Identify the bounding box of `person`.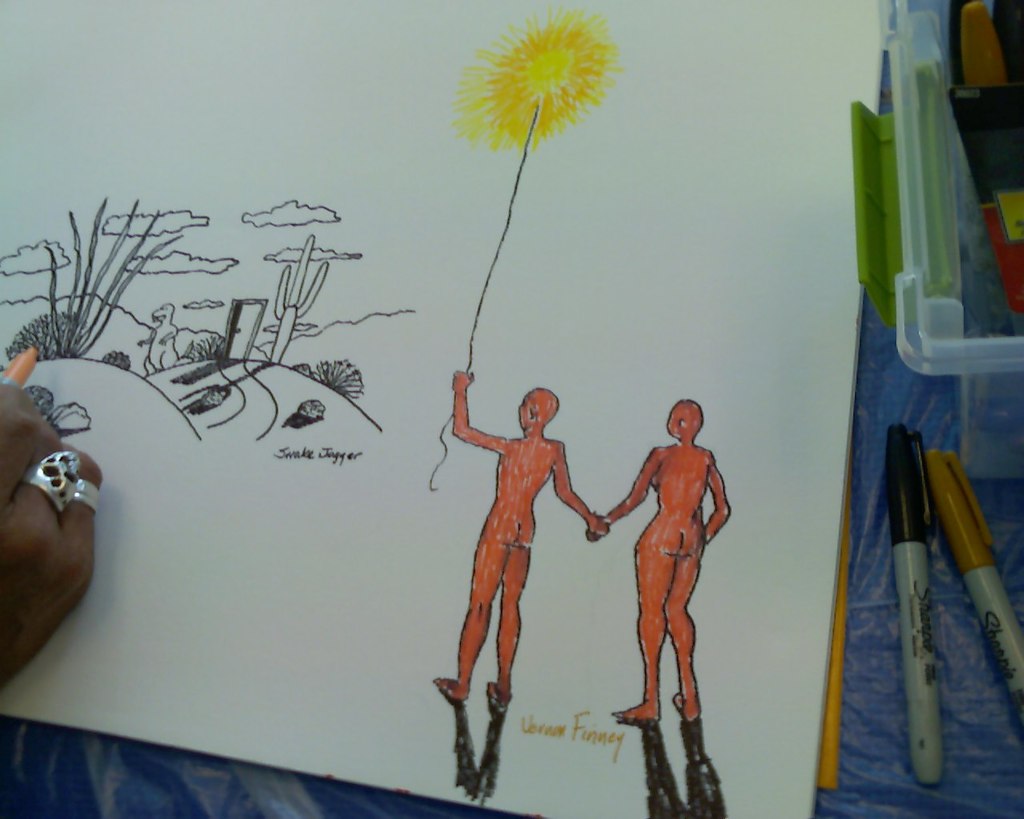
left=606, top=390, right=735, bottom=725.
